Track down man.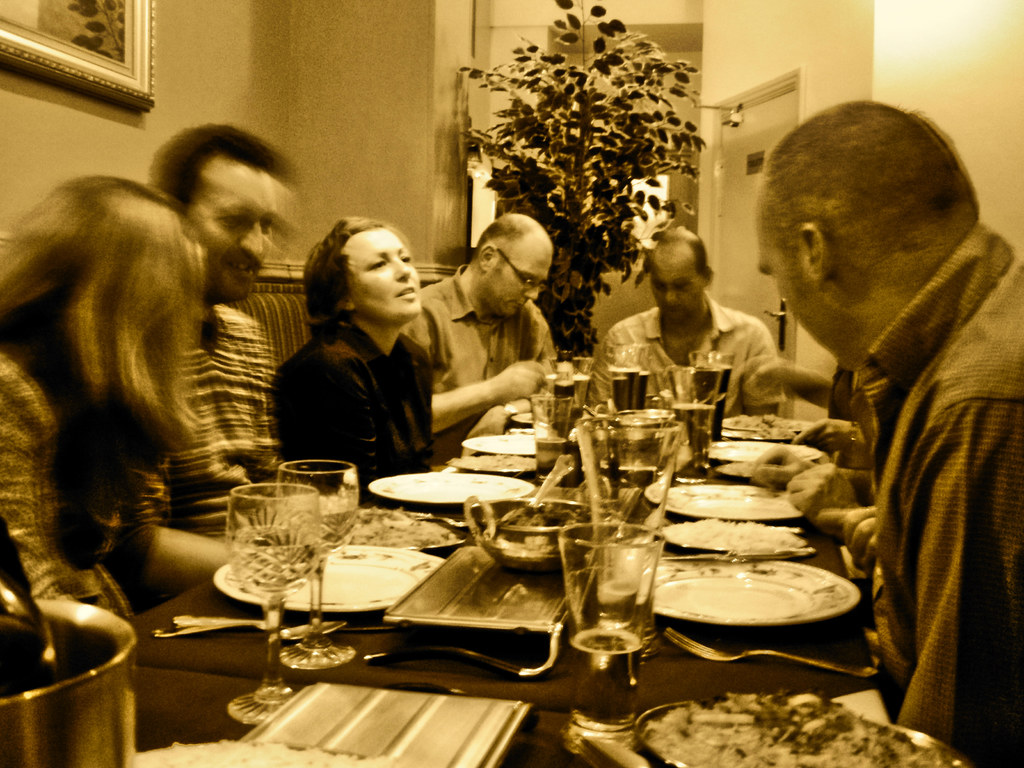
Tracked to crop(401, 209, 558, 438).
